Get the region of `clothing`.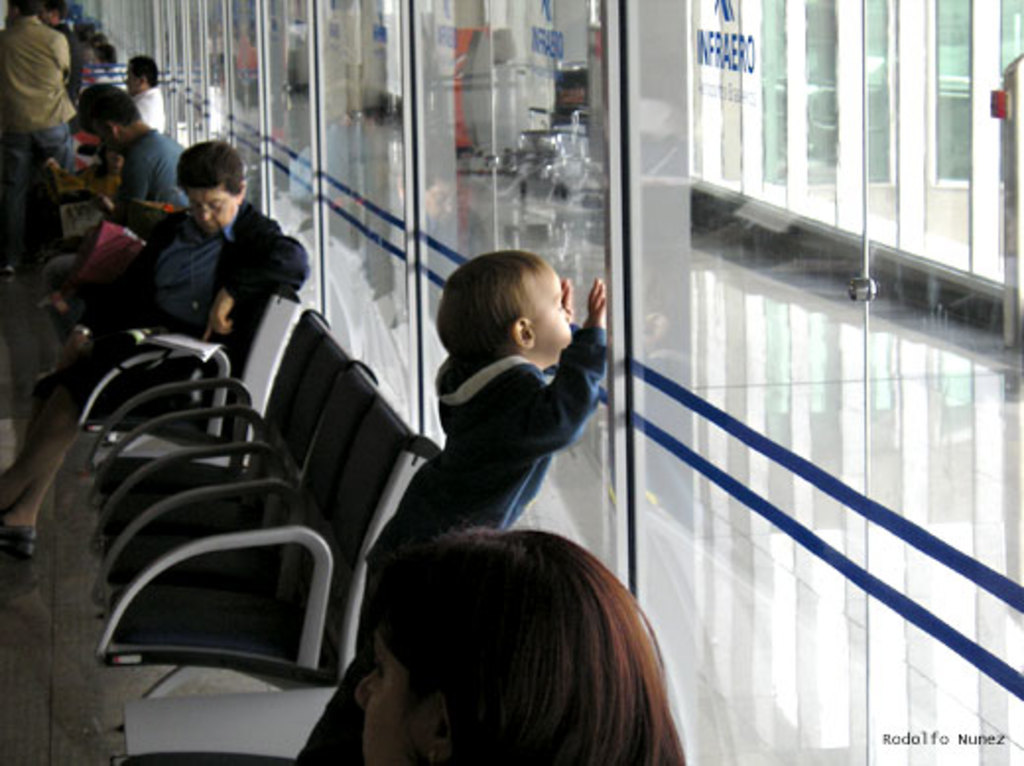
{"left": 2, "top": 16, "right": 81, "bottom": 276}.
